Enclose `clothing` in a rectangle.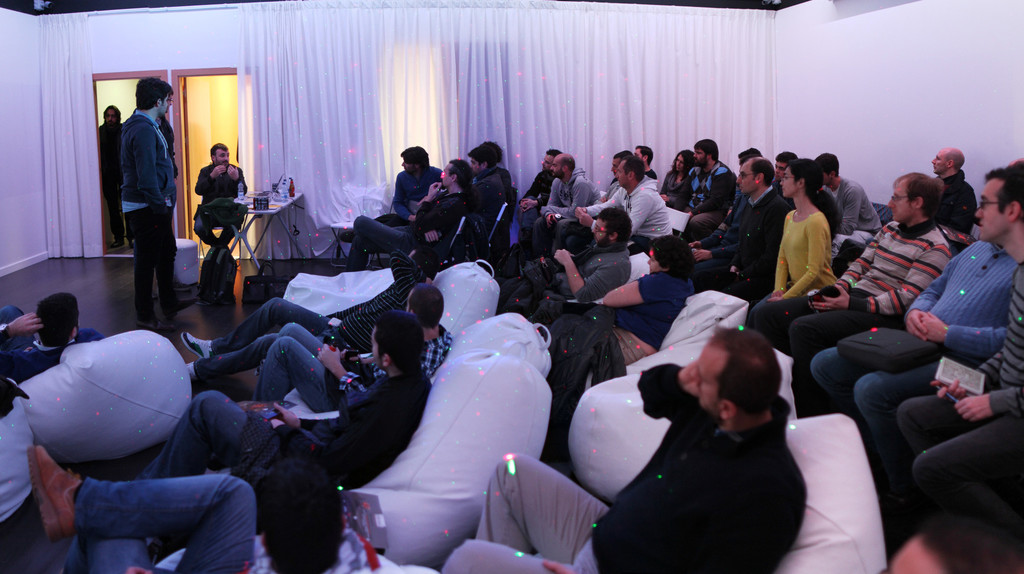
bbox(584, 175, 665, 249).
